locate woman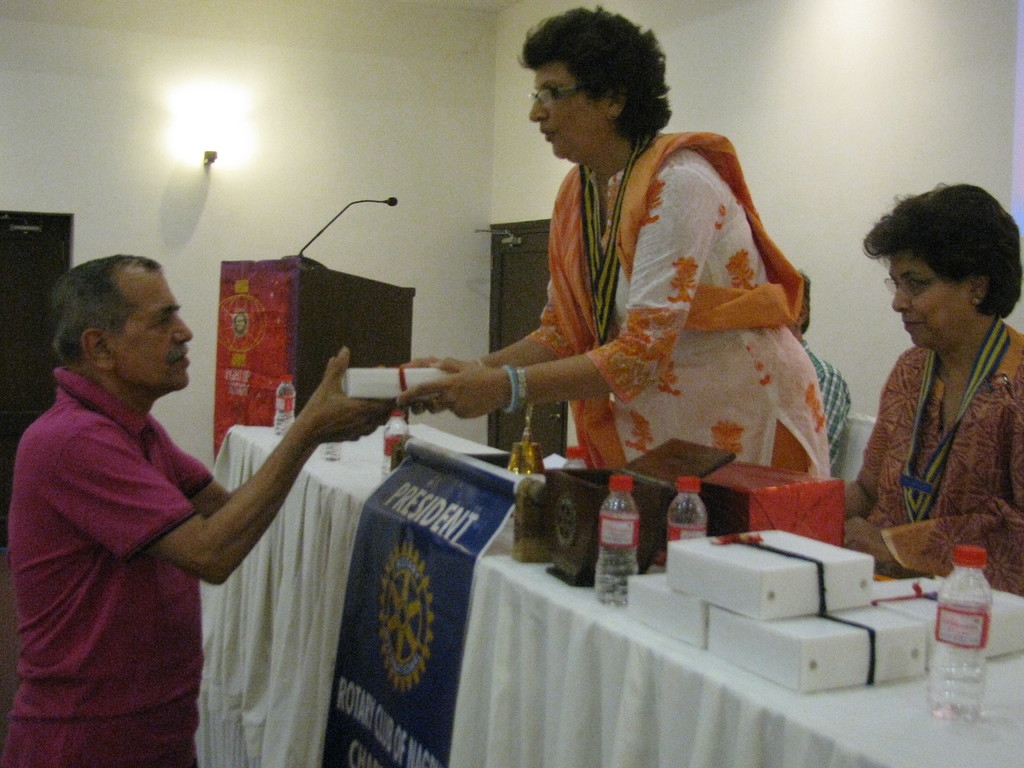
bbox=[832, 174, 1023, 587]
